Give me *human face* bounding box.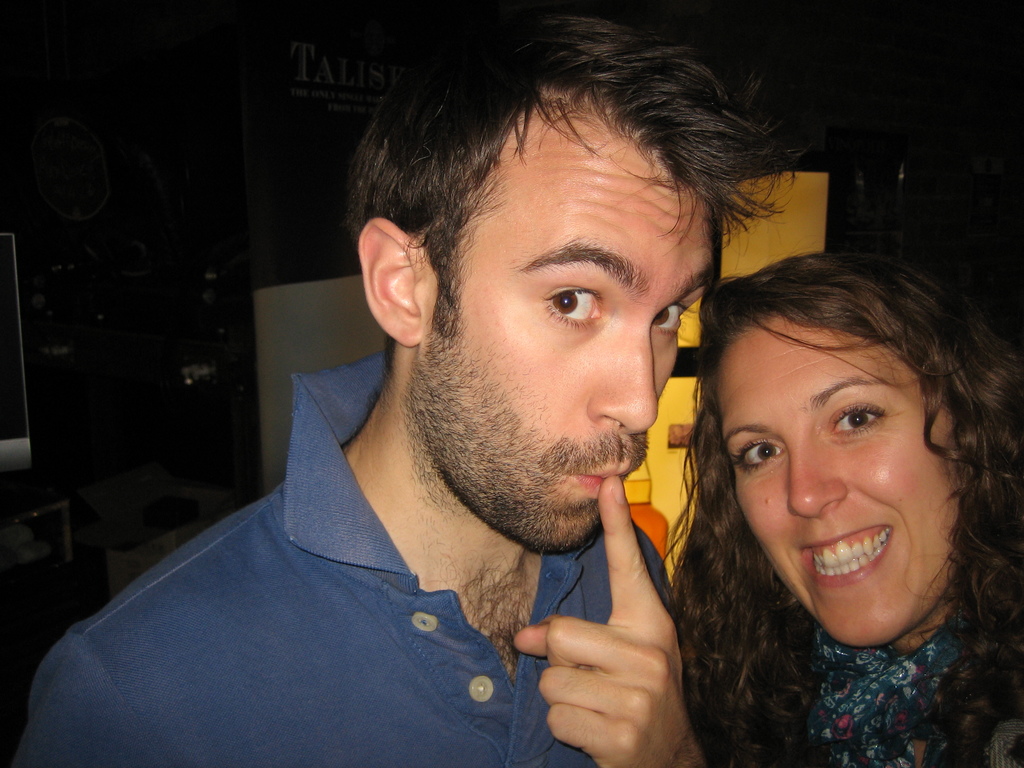
x1=428, y1=152, x2=719, y2=557.
